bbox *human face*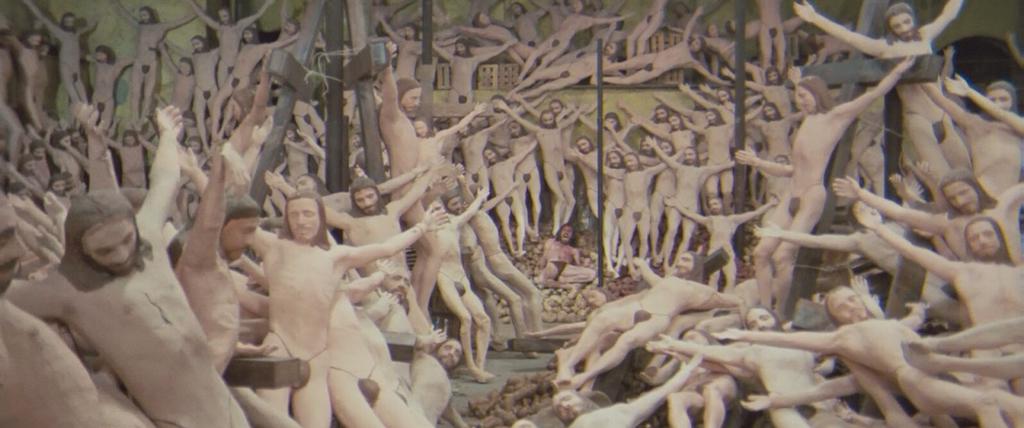
<region>770, 154, 786, 181</region>
